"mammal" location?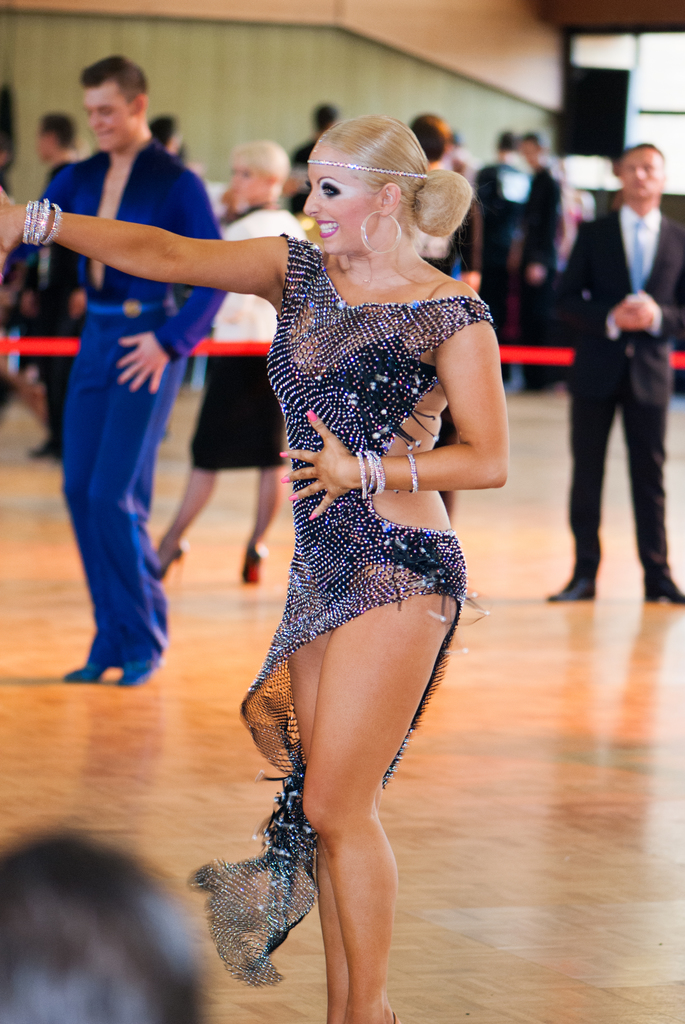
left=546, top=140, right=684, bottom=601
